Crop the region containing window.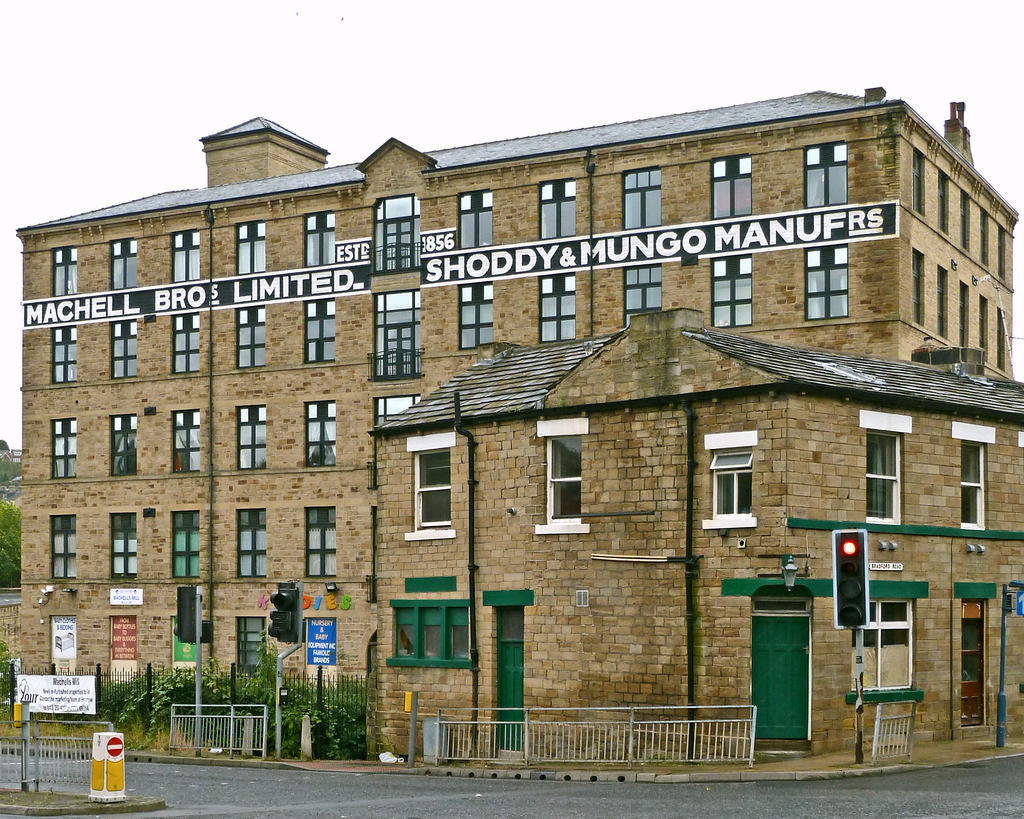
Crop region: x1=48, y1=512, x2=85, y2=576.
